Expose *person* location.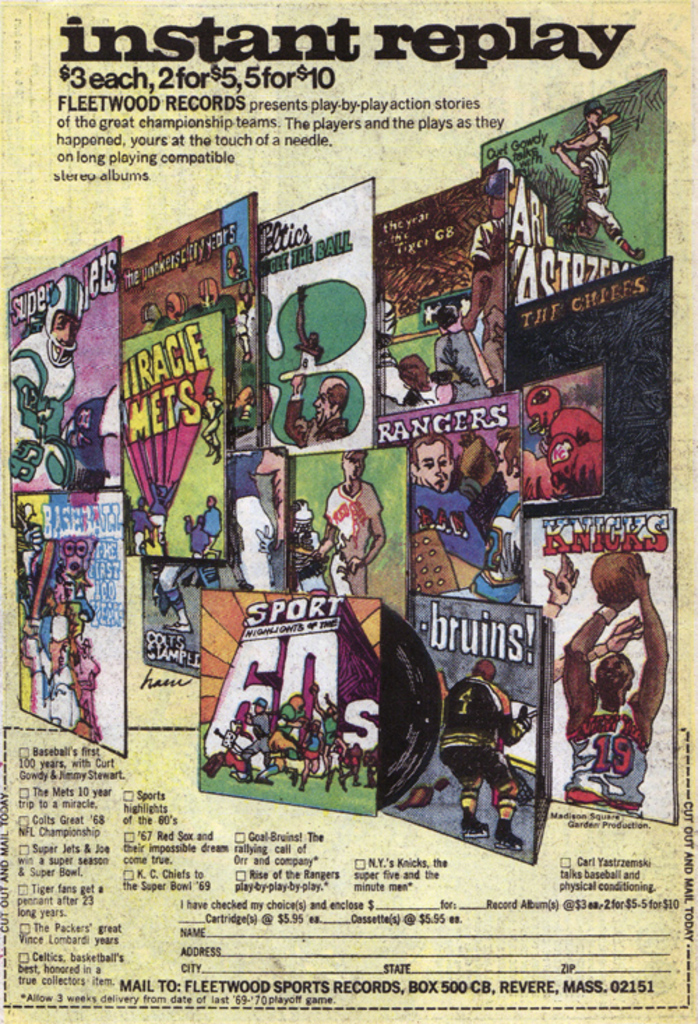
Exposed at (452, 661, 533, 852).
